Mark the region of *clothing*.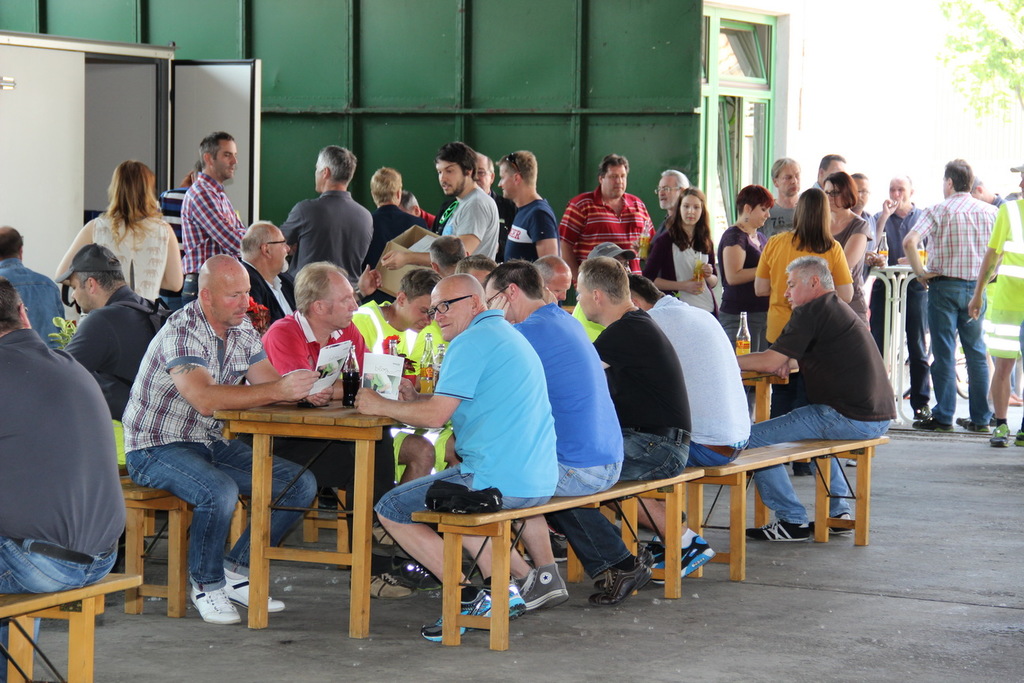
Region: 119,300,313,592.
